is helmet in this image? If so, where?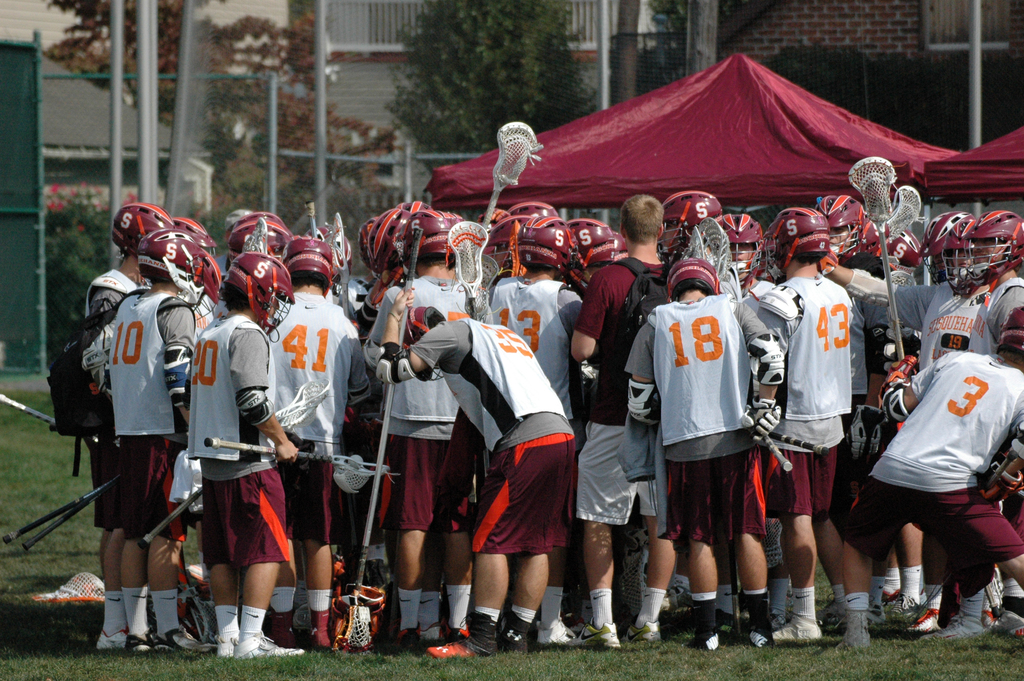
Yes, at crop(169, 216, 204, 231).
